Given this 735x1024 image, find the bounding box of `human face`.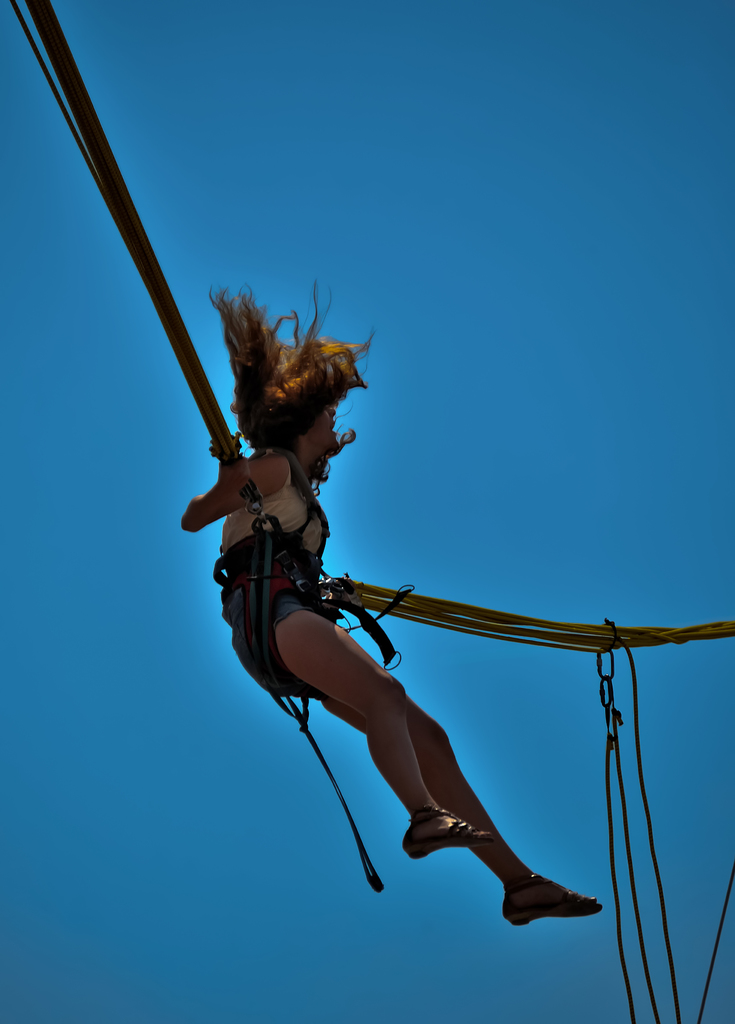
bbox=[308, 406, 338, 448].
